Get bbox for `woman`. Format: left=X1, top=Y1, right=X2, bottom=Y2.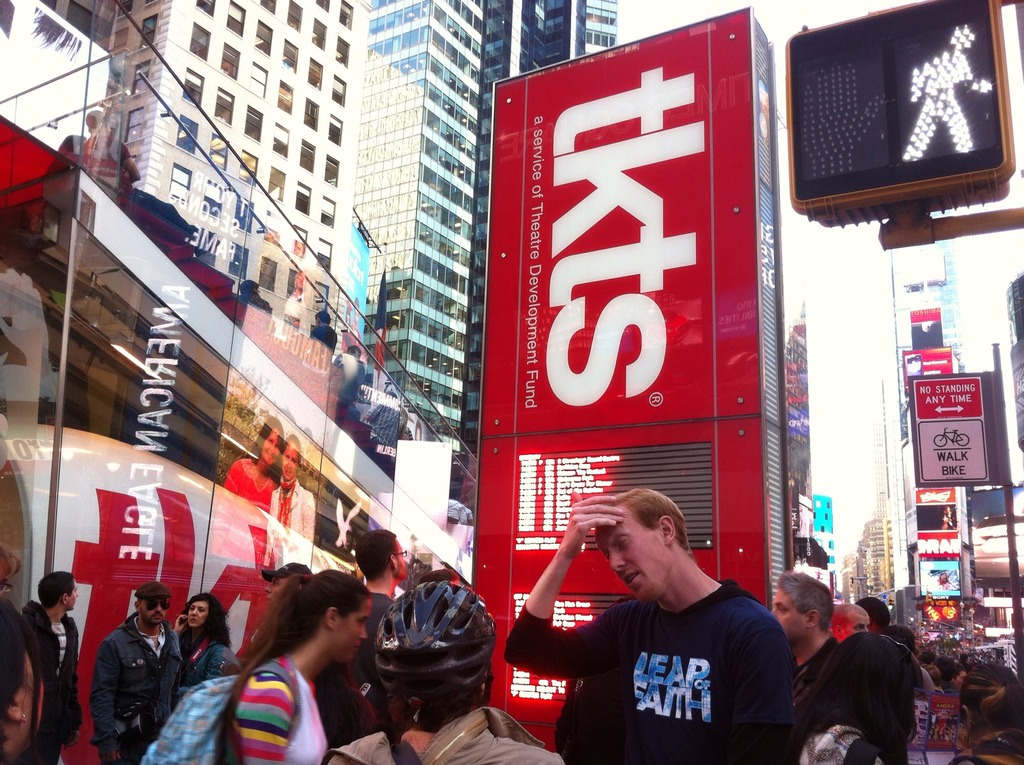
left=800, top=602, right=947, bottom=764.
